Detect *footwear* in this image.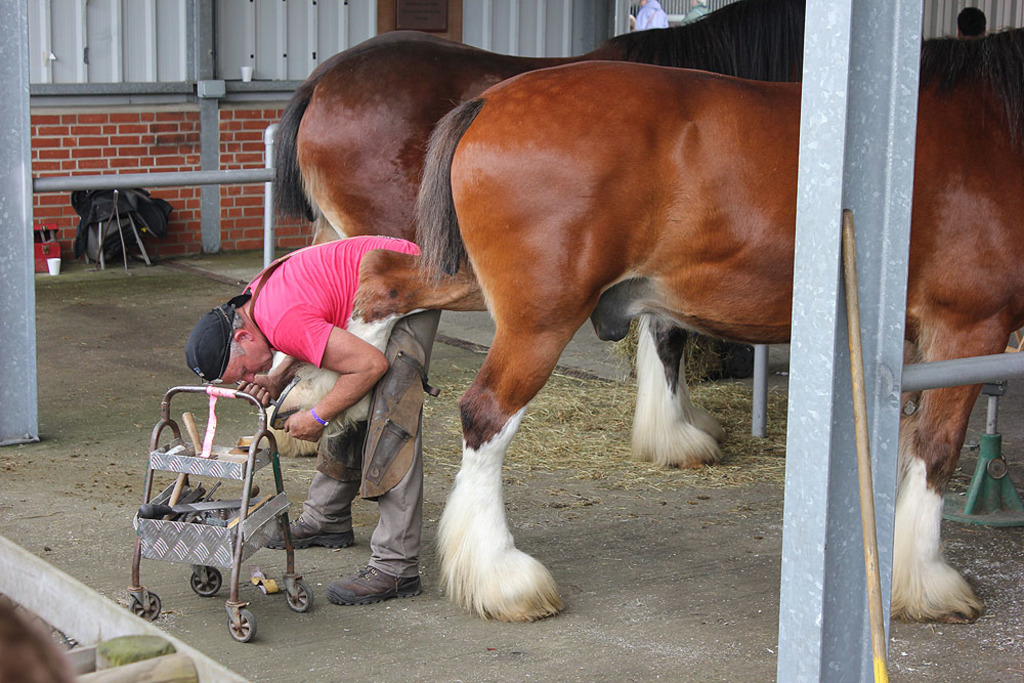
Detection: {"x1": 325, "y1": 566, "x2": 422, "y2": 600}.
